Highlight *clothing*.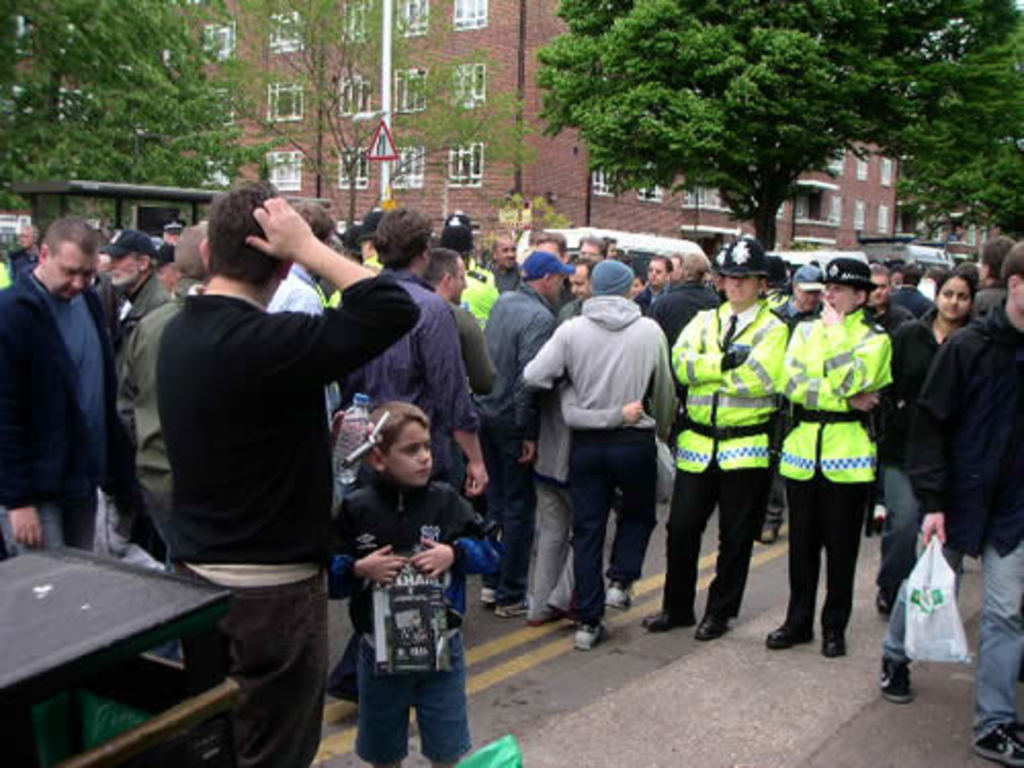
Highlighted region: region(330, 467, 496, 766).
